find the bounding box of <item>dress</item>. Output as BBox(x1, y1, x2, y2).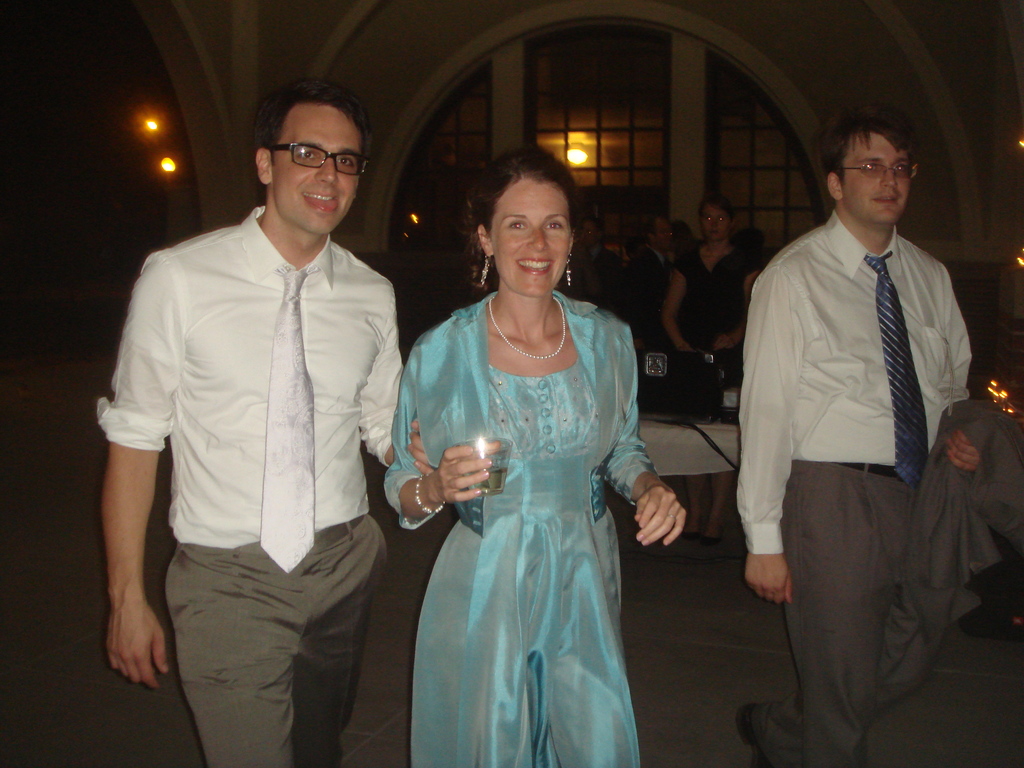
BBox(671, 239, 758, 355).
